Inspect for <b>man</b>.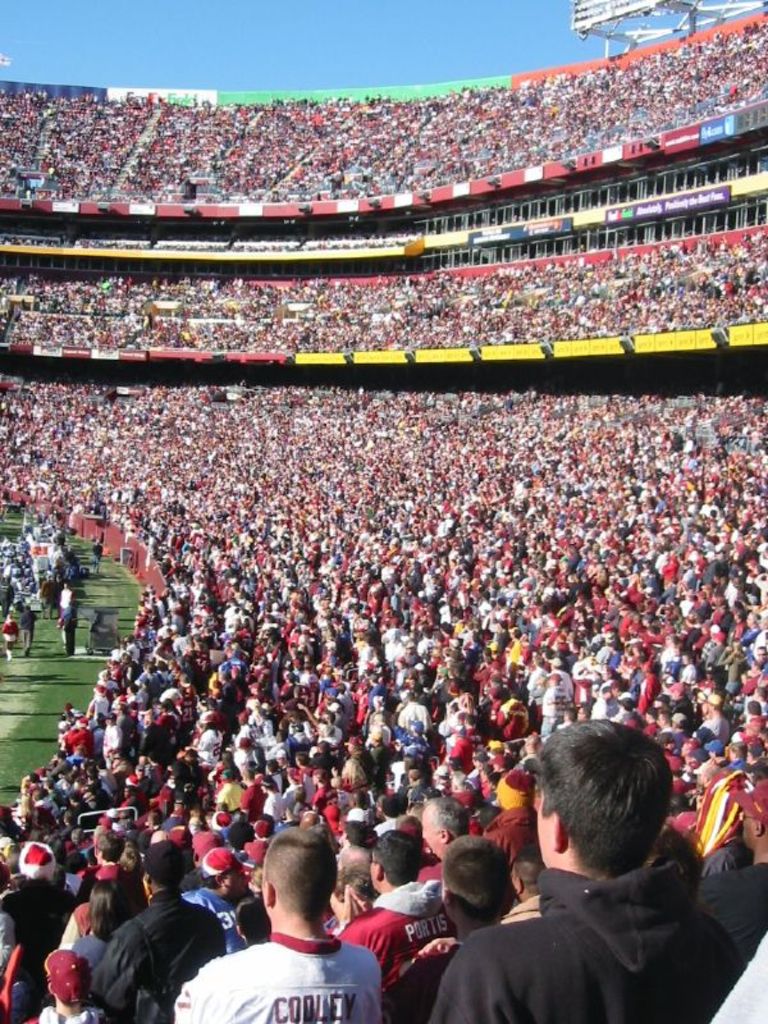
Inspection: detection(439, 718, 730, 1023).
